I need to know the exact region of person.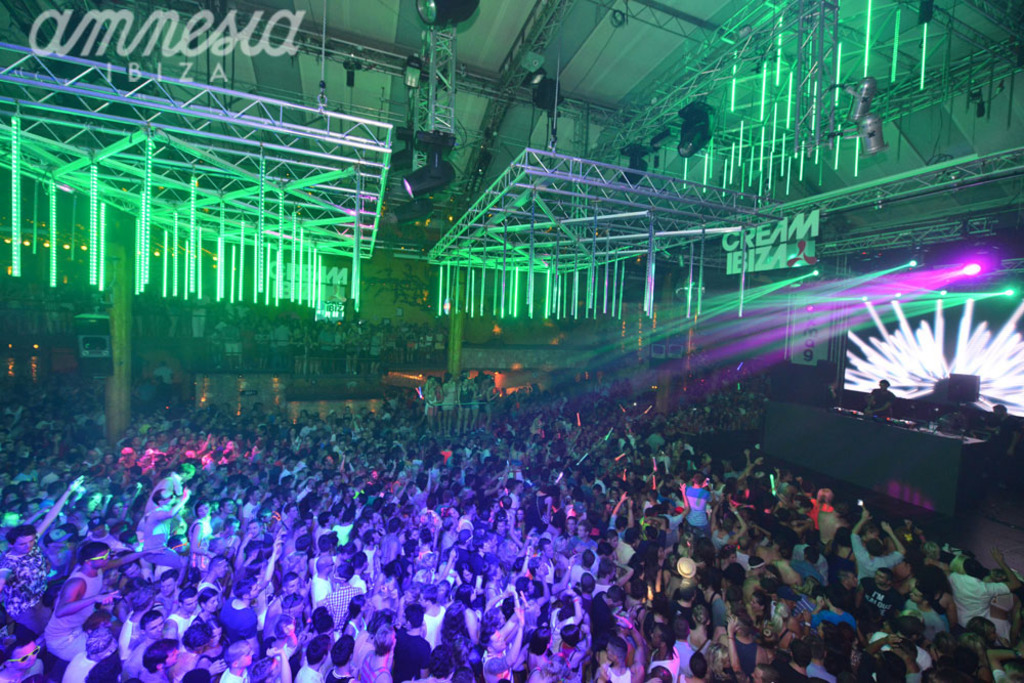
Region: [x1=0, y1=272, x2=454, y2=383].
